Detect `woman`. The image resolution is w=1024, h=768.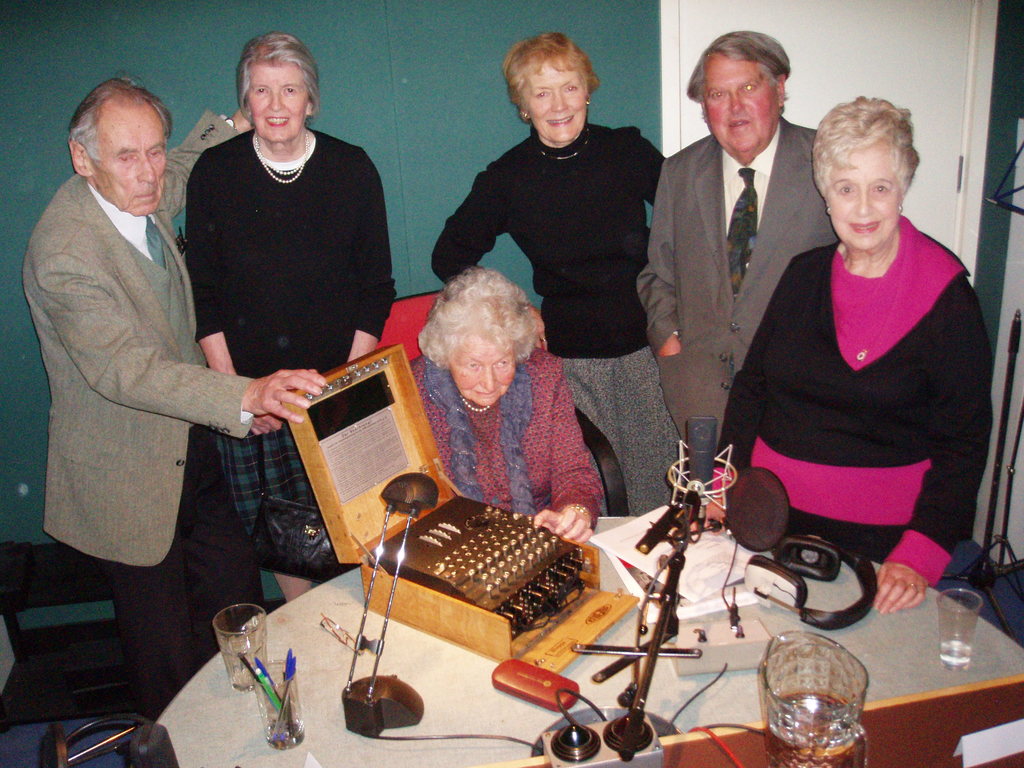
x1=432 y1=29 x2=696 y2=520.
